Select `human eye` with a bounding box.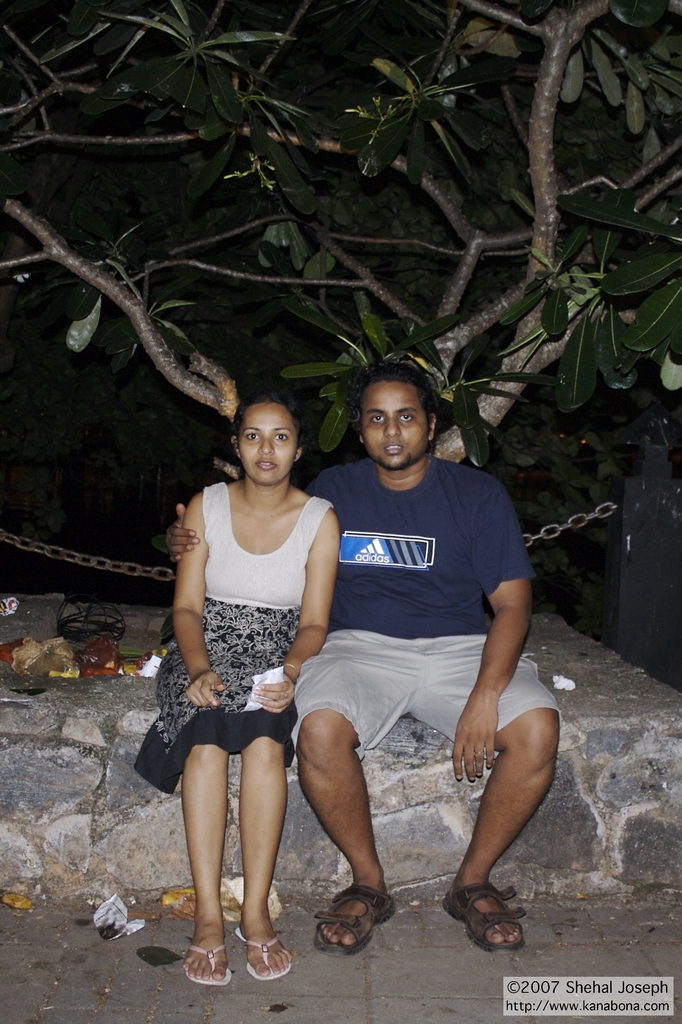
select_region(398, 411, 414, 421).
